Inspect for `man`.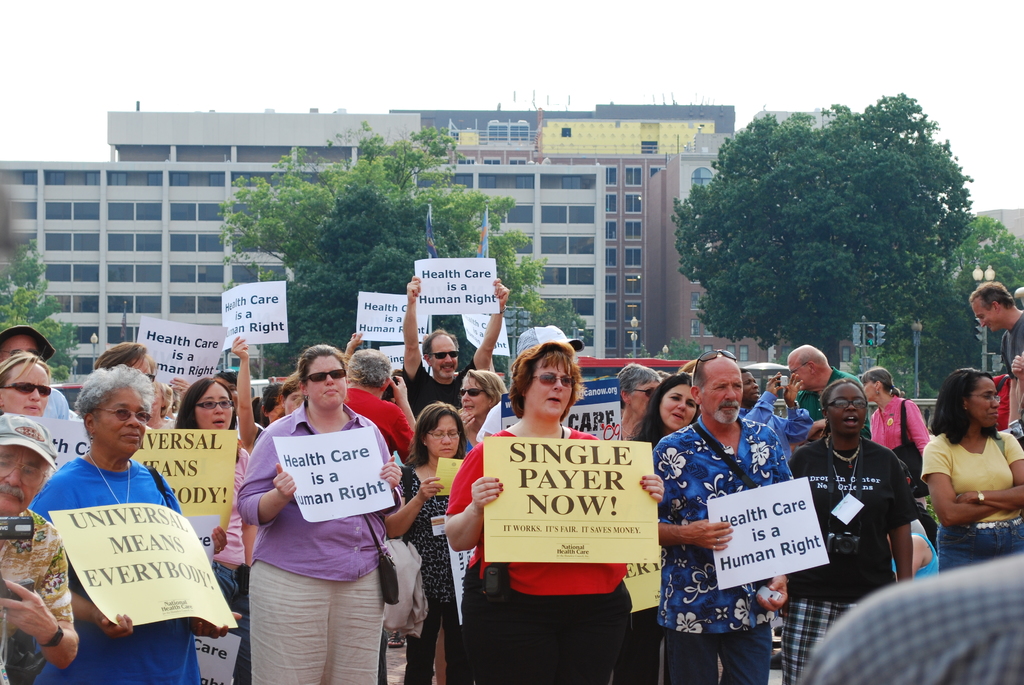
Inspection: 783,340,874,441.
